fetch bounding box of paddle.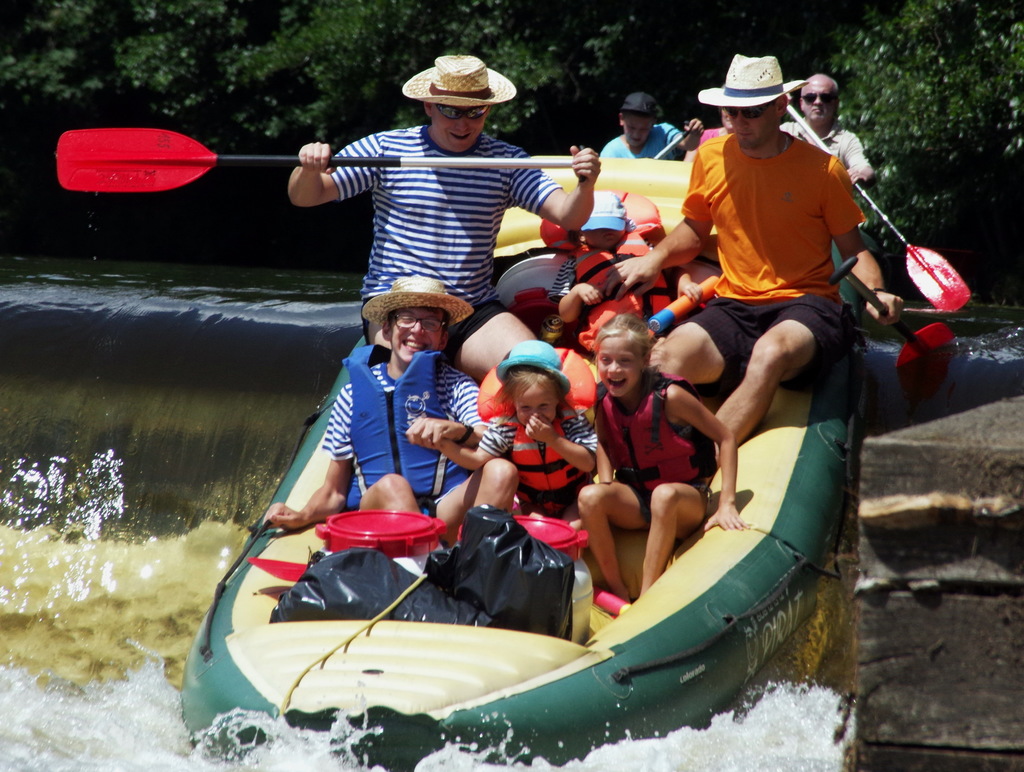
Bbox: BBox(594, 585, 630, 621).
